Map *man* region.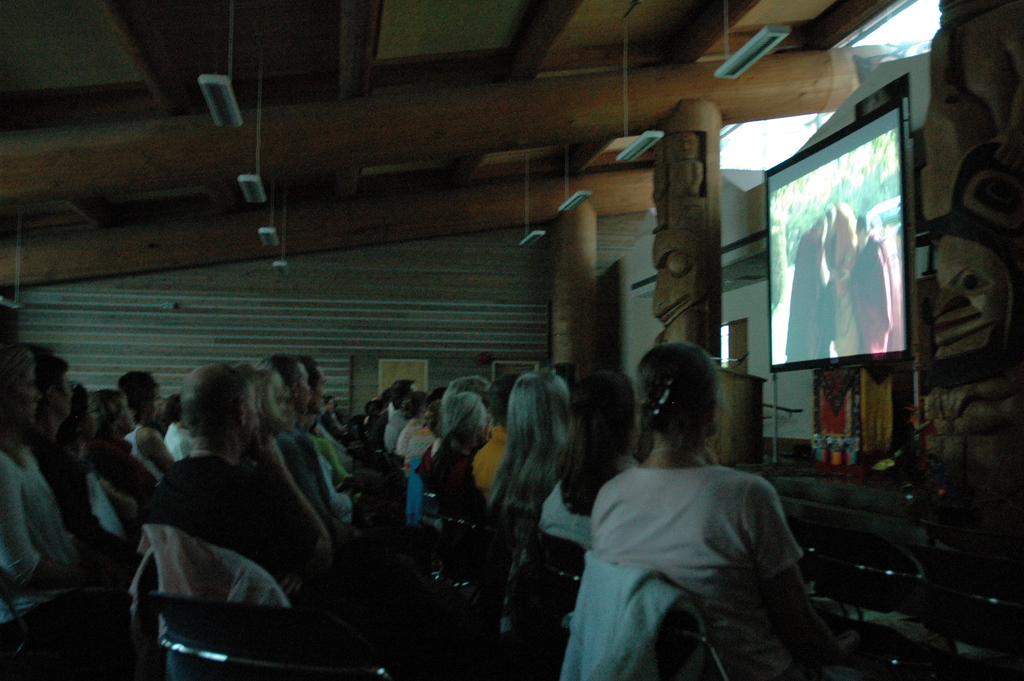
Mapped to 141:359:333:671.
